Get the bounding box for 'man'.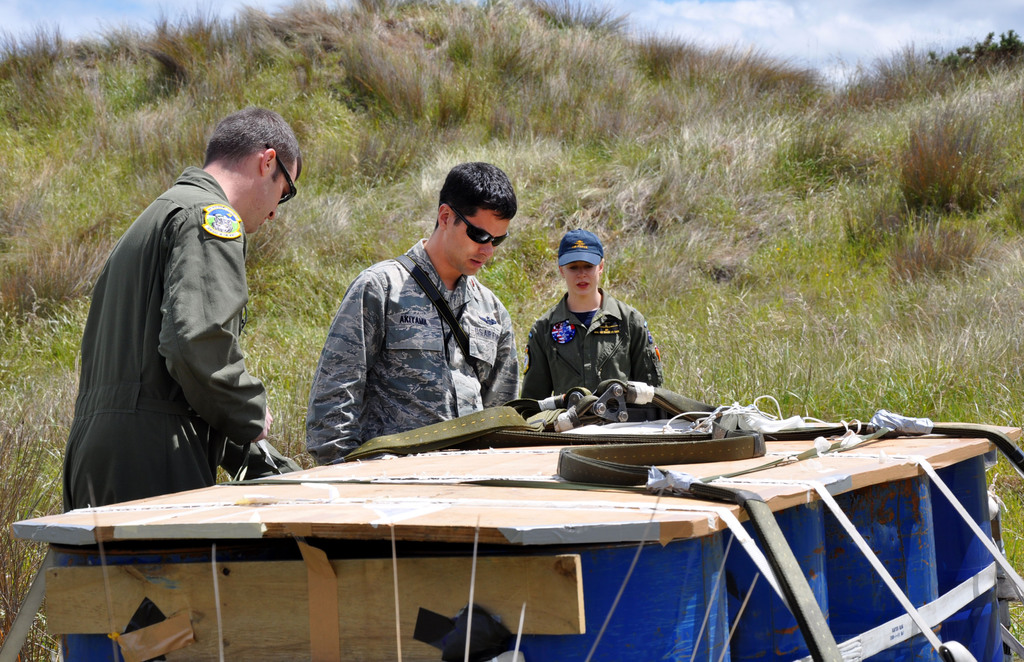
select_region(299, 163, 519, 467).
